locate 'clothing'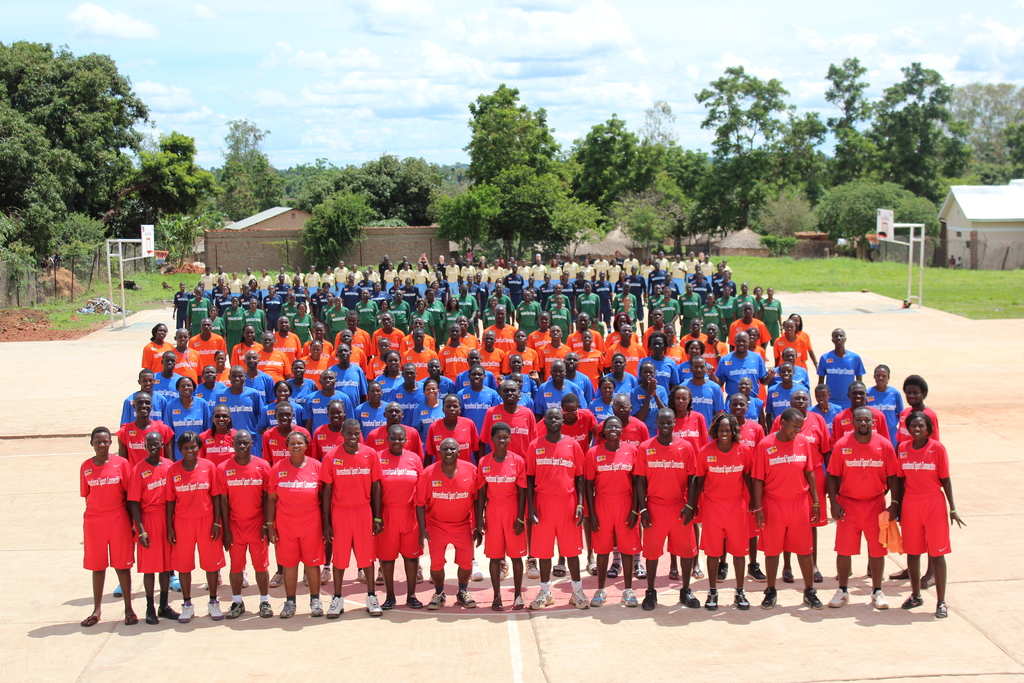
(237,345,263,374)
